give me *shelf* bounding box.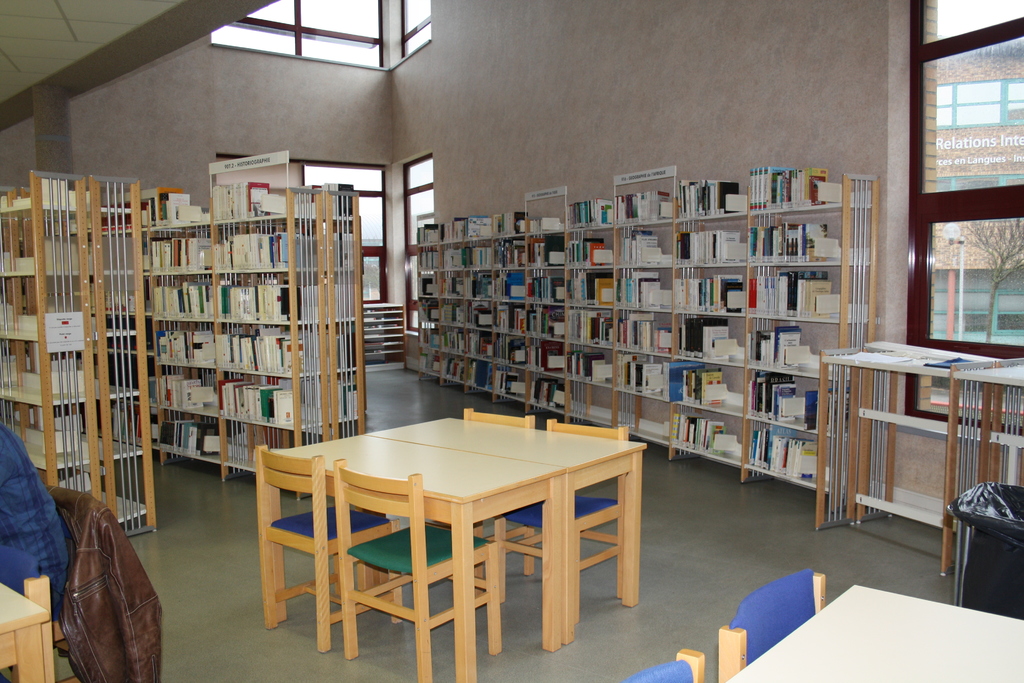
l=671, t=420, r=742, b=456.
